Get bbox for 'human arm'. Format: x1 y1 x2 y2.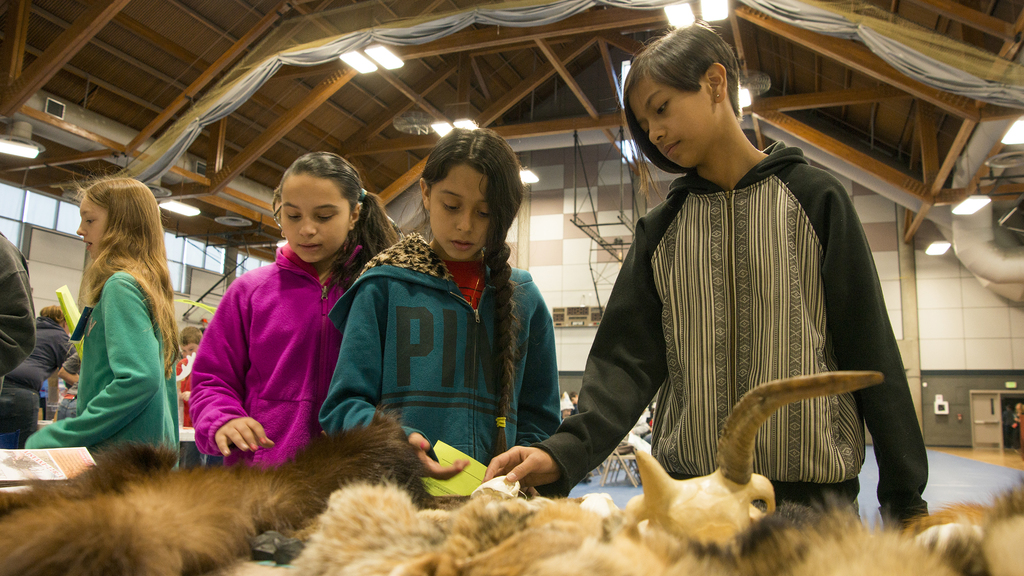
308 265 467 482.
